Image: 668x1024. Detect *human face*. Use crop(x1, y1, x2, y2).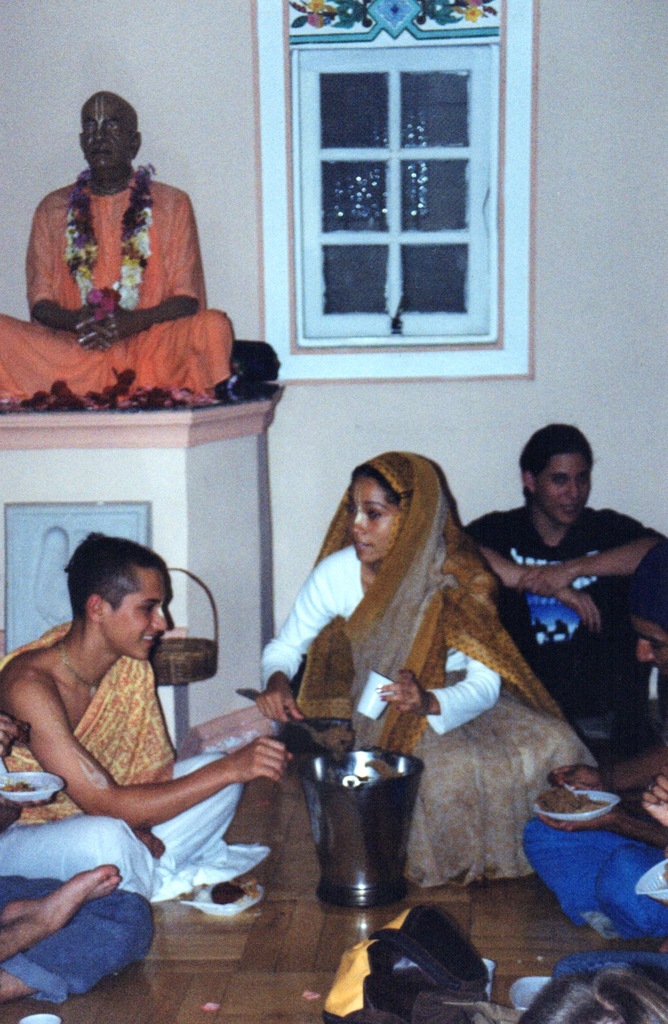
crop(347, 478, 405, 567).
